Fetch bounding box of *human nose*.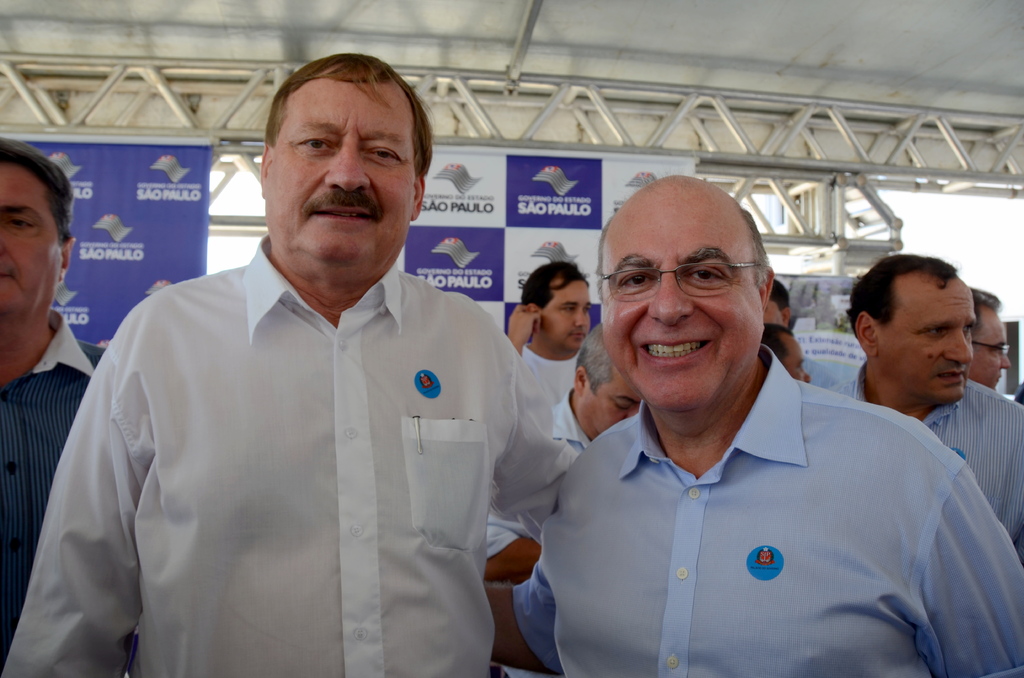
Bbox: detection(321, 144, 372, 194).
